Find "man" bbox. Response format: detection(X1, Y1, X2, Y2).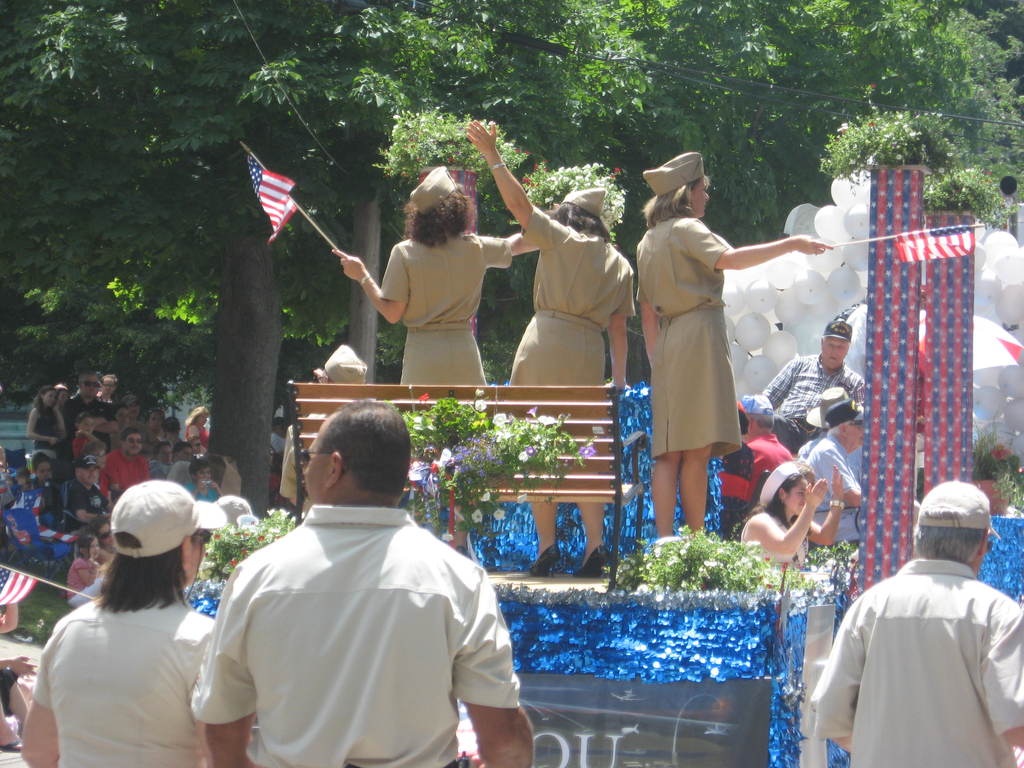
detection(811, 479, 1023, 767).
